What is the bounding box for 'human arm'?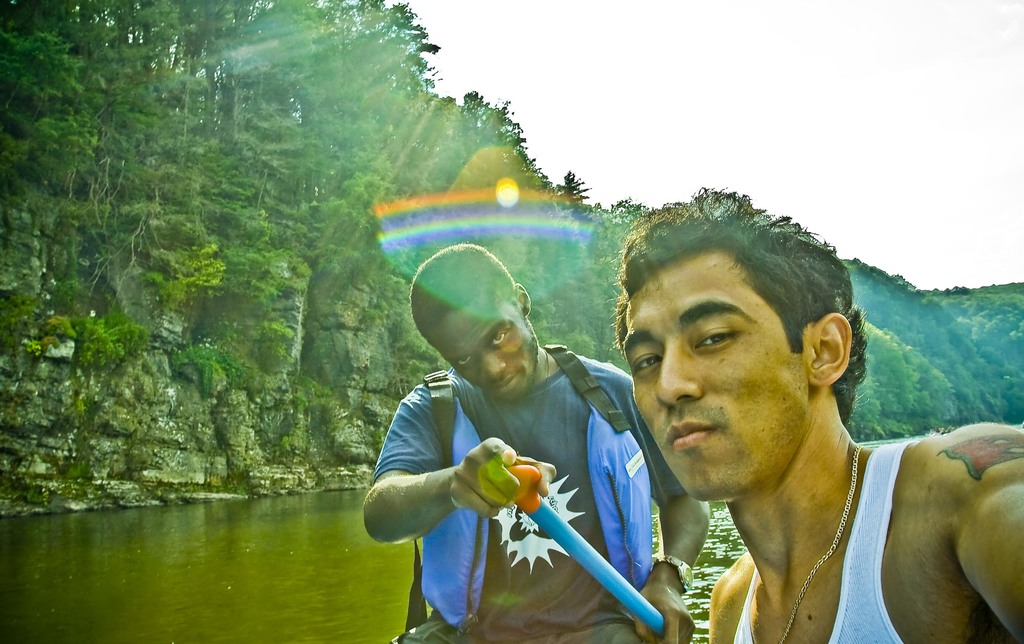
{"left": 362, "top": 415, "right": 510, "bottom": 567}.
